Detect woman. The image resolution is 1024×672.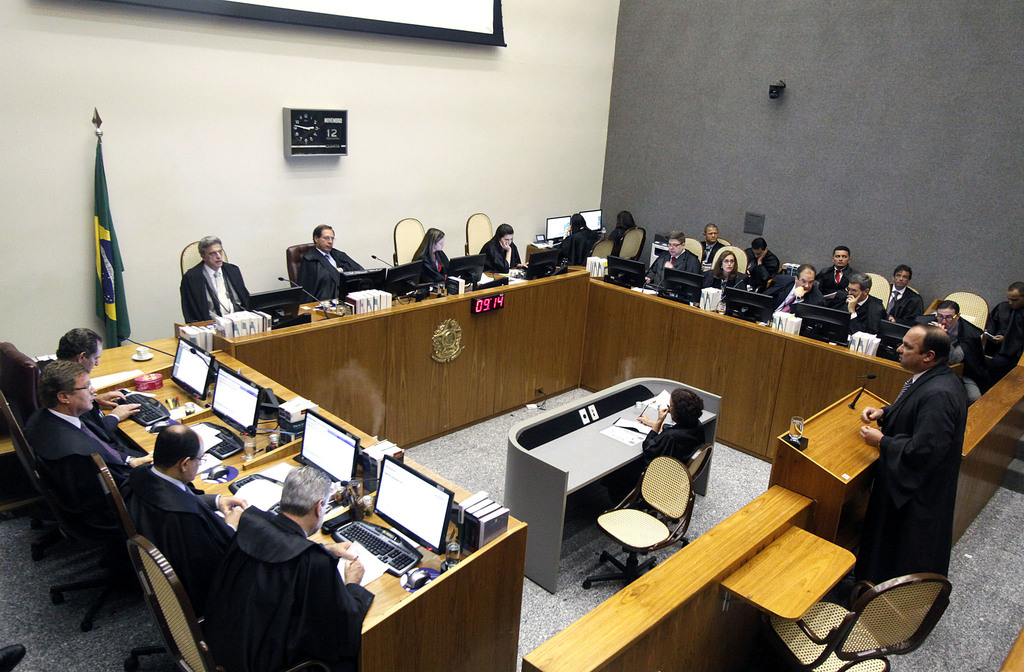
region(556, 213, 597, 266).
